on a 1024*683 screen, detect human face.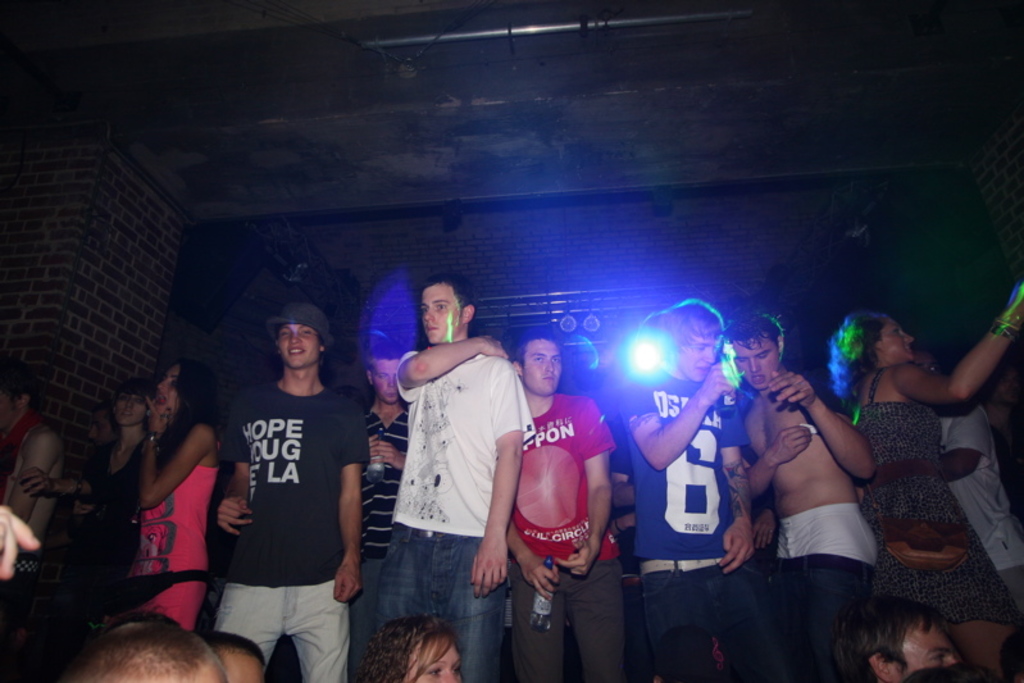
select_region(874, 319, 913, 356).
